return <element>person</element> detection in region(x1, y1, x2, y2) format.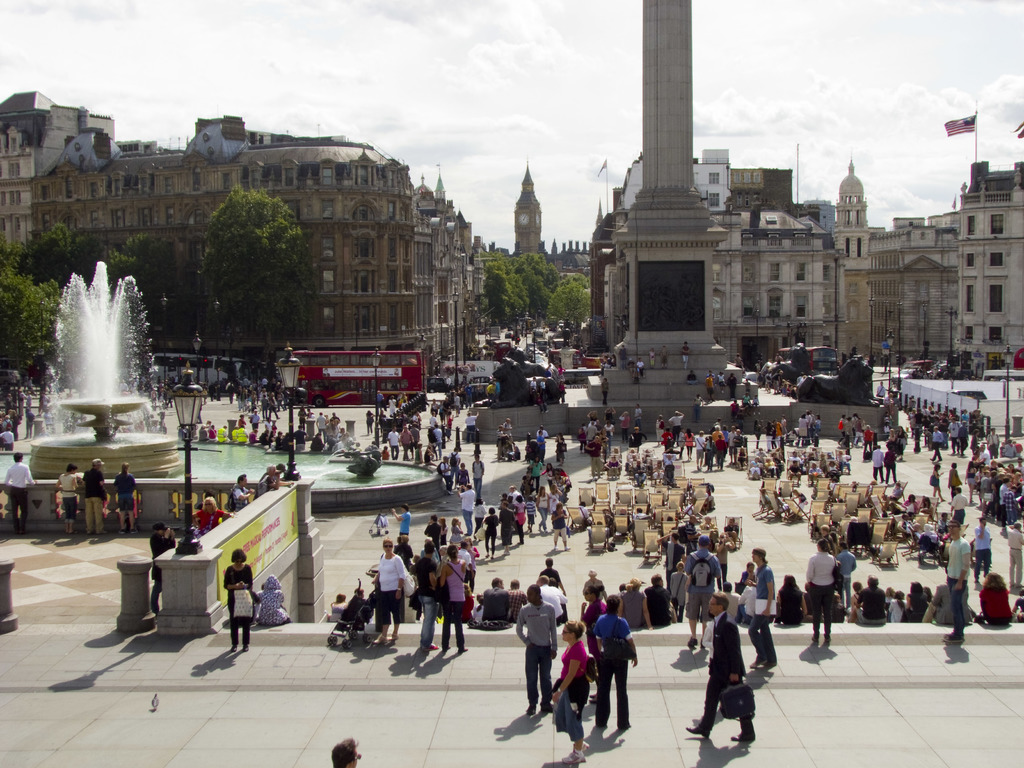
region(448, 513, 465, 543).
